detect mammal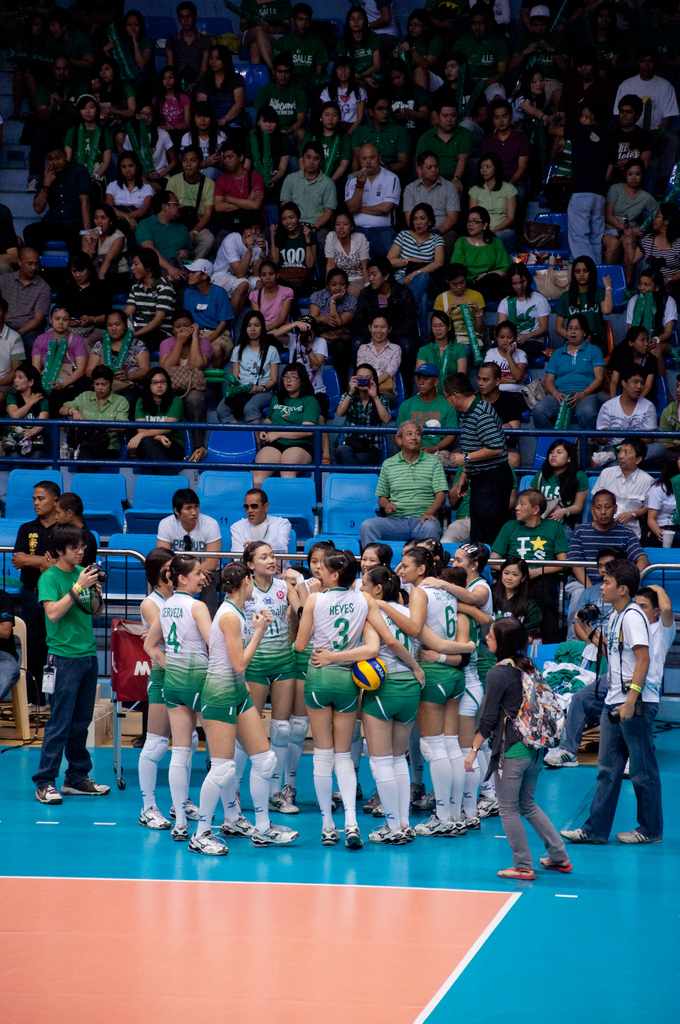
locate(394, 362, 457, 456)
